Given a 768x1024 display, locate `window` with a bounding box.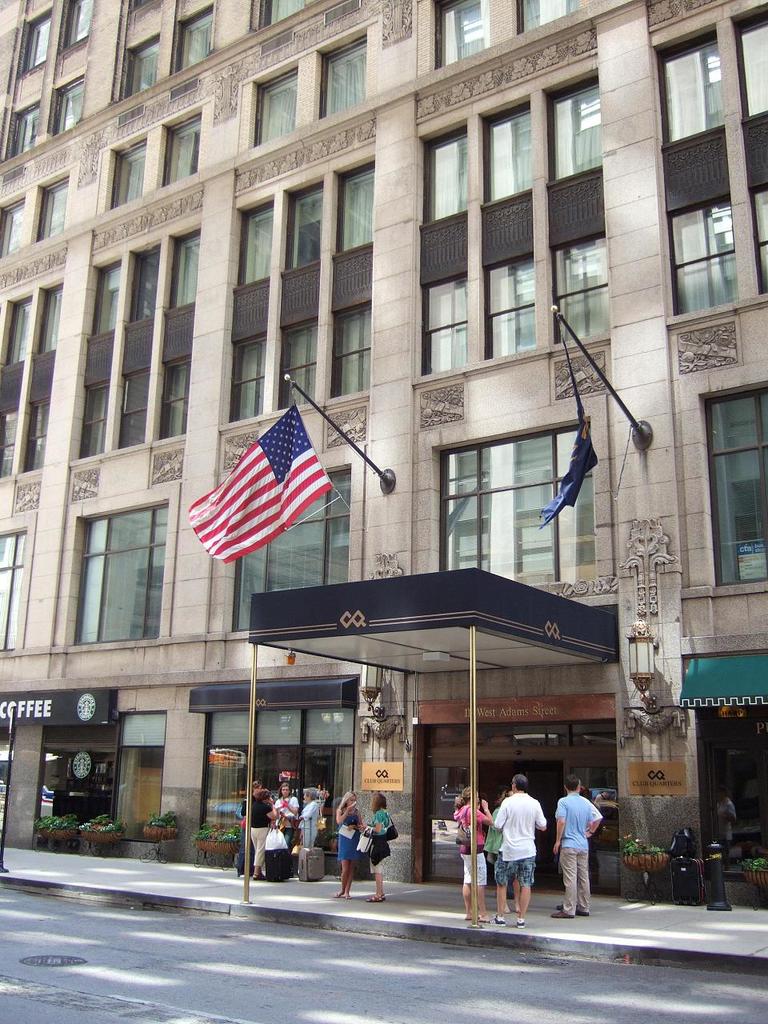
Located: detection(59, 0, 91, 54).
